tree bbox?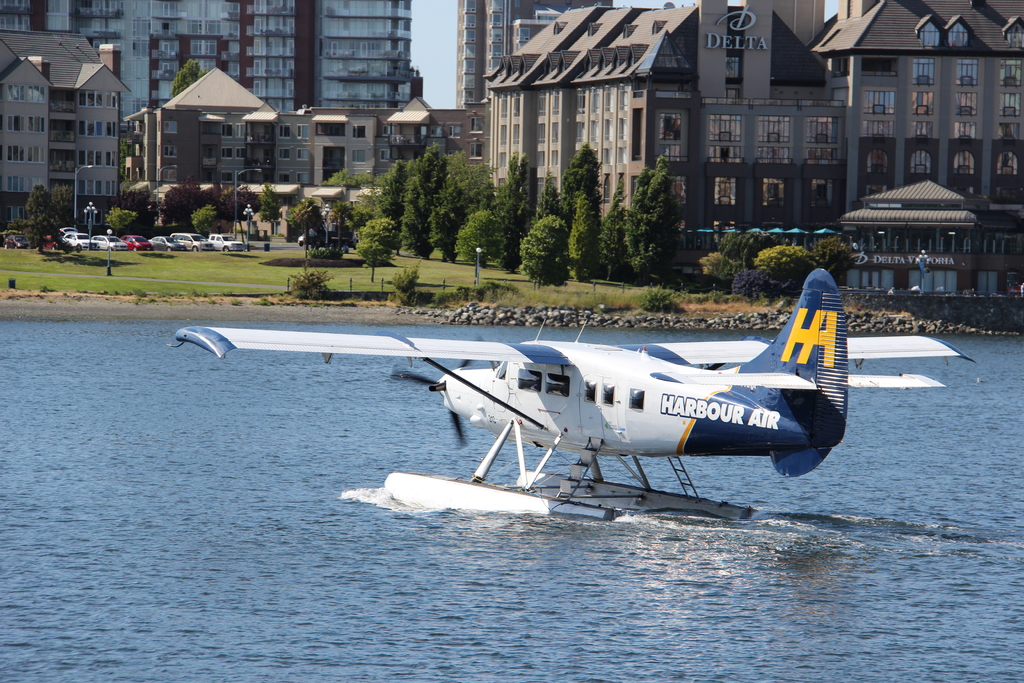
626, 154, 687, 296
